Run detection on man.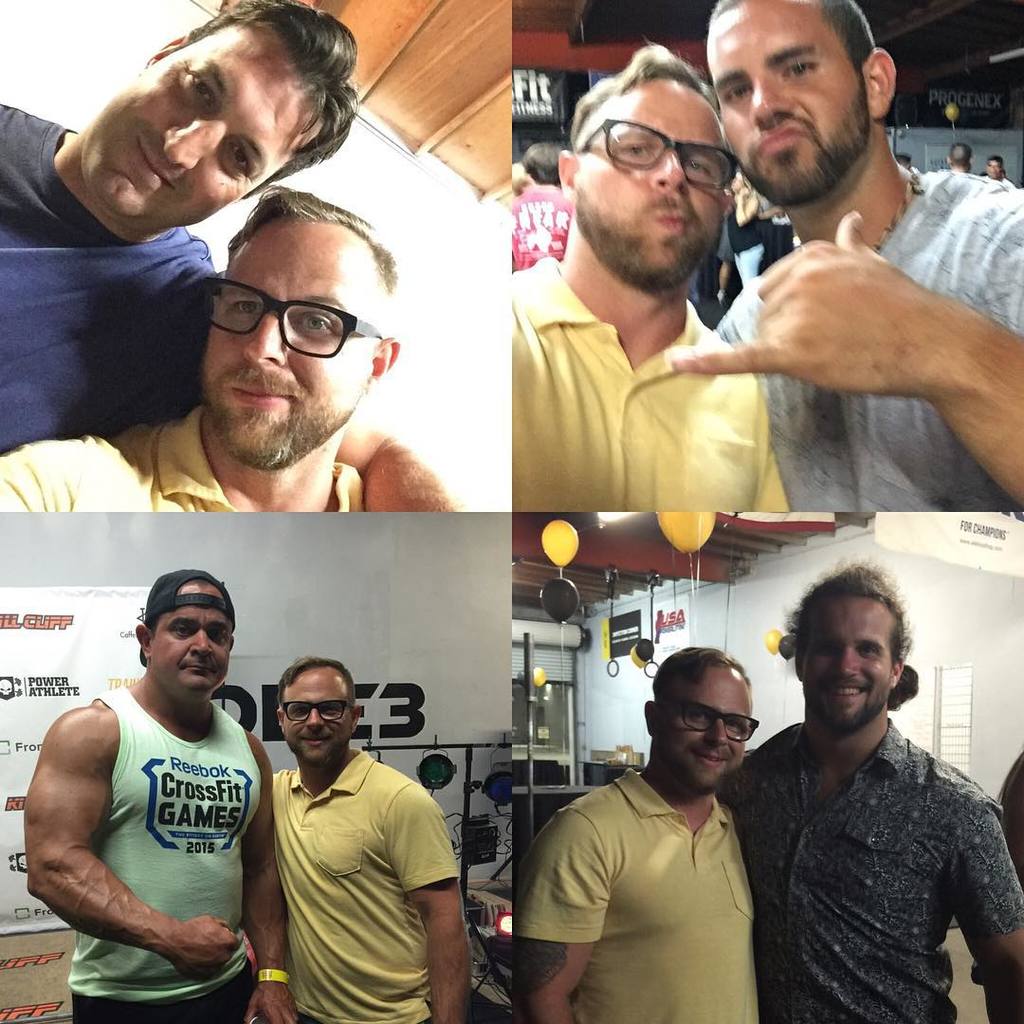
Result: [left=513, top=41, right=795, bottom=511].
